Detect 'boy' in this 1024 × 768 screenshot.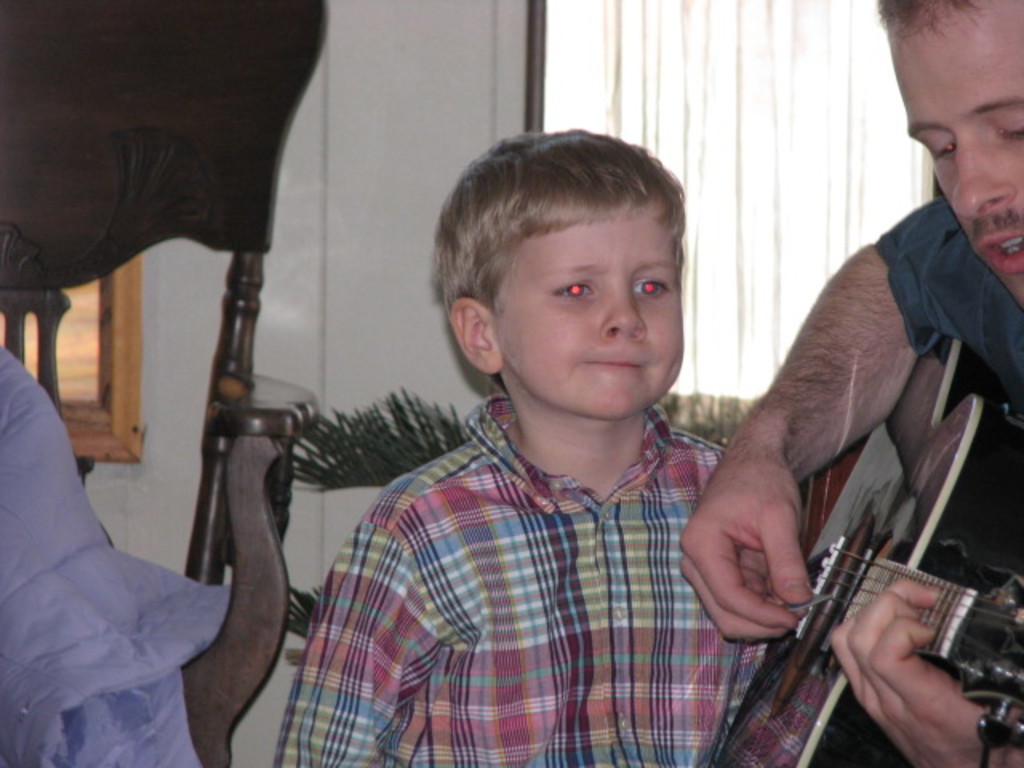
Detection: bbox=[674, 0, 1022, 766].
